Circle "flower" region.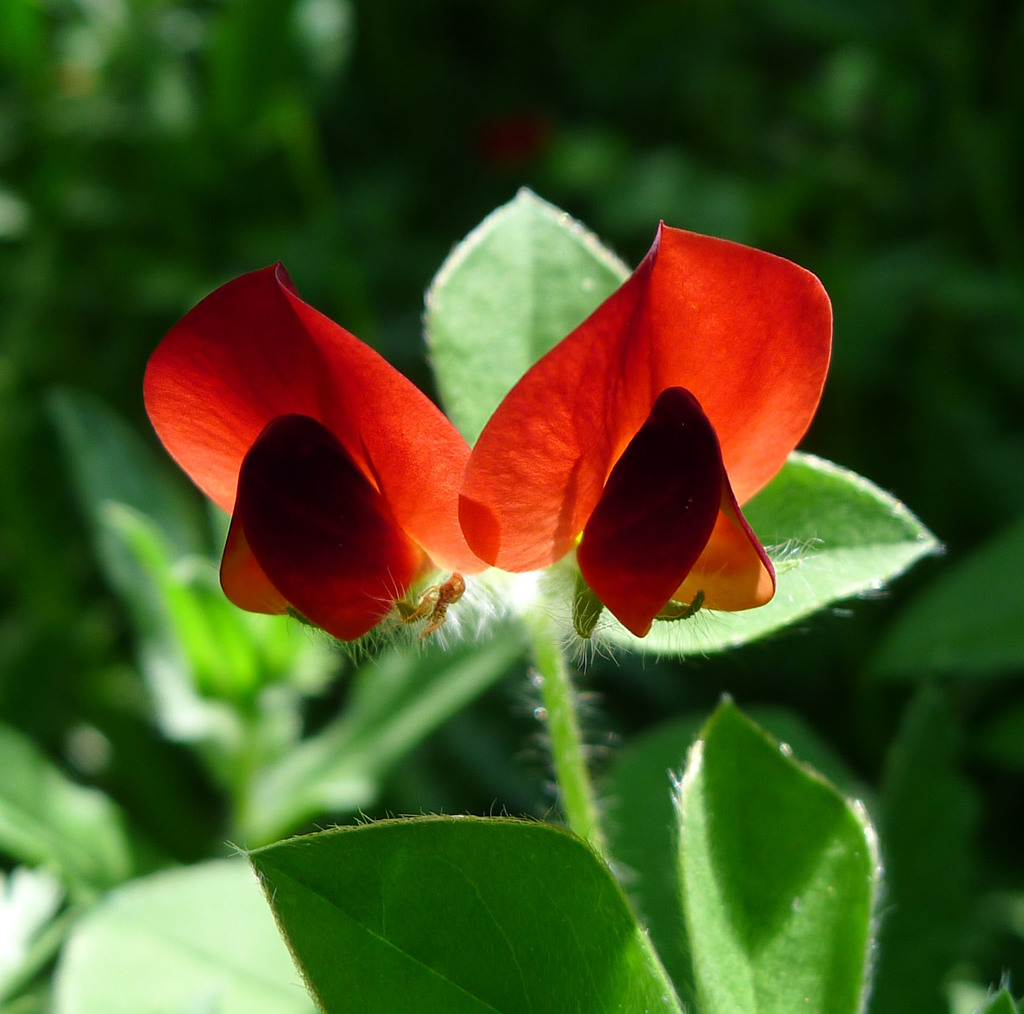
Region: bbox=(462, 223, 829, 656).
